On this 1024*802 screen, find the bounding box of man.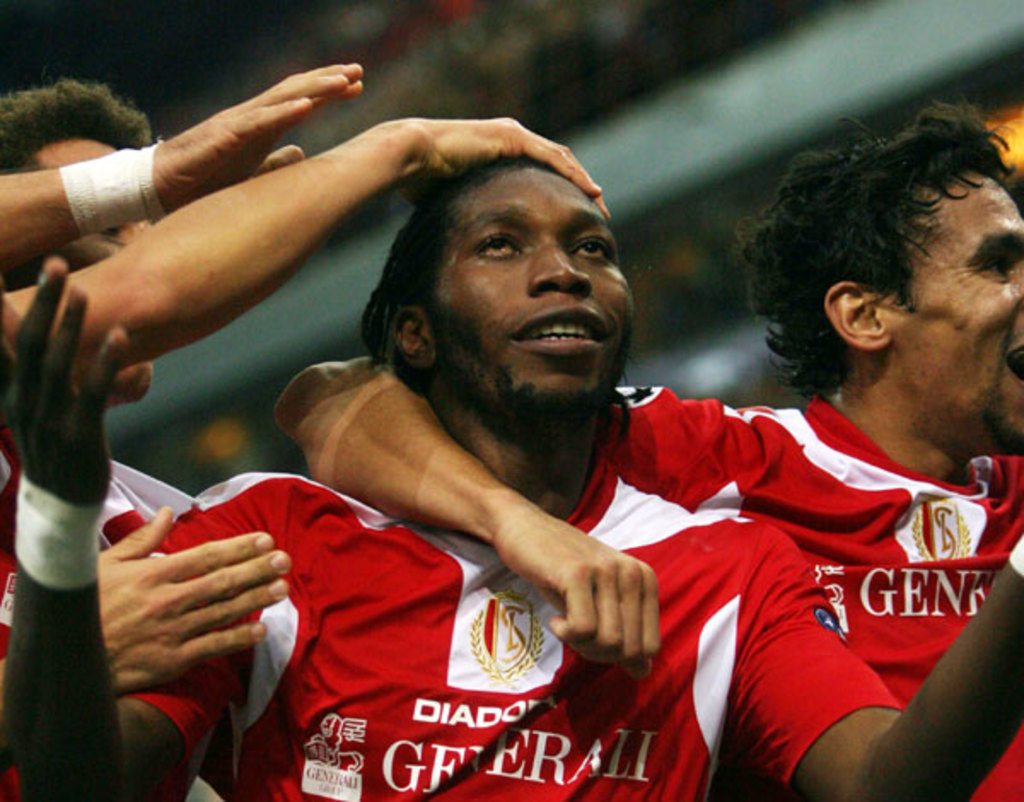
Bounding box: [x1=0, y1=82, x2=294, y2=800].
